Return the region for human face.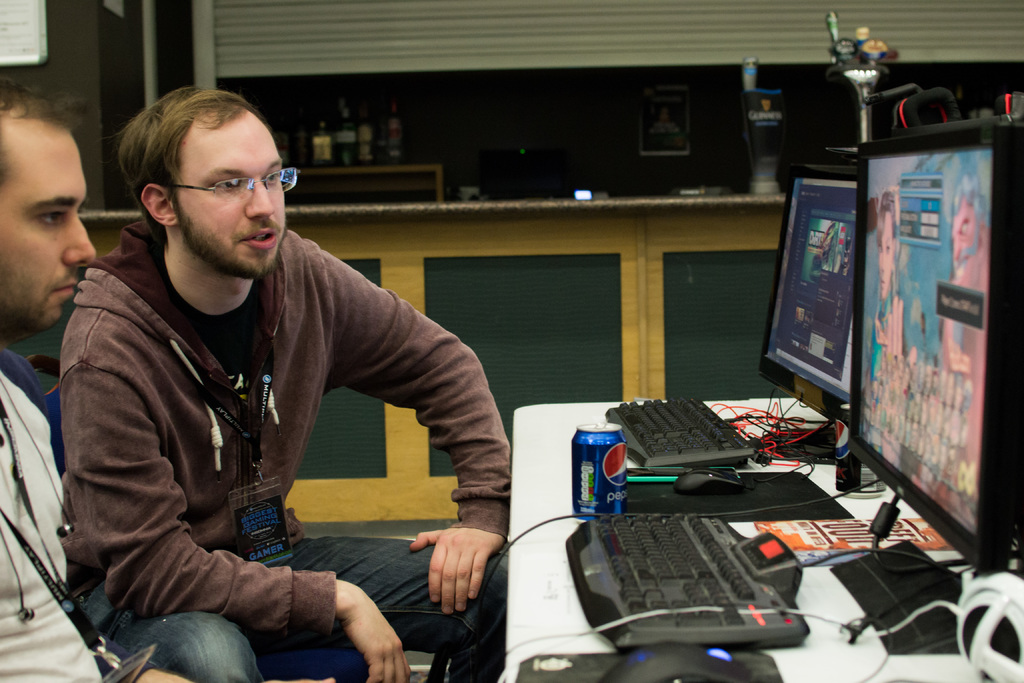
[952,199,980,270].
